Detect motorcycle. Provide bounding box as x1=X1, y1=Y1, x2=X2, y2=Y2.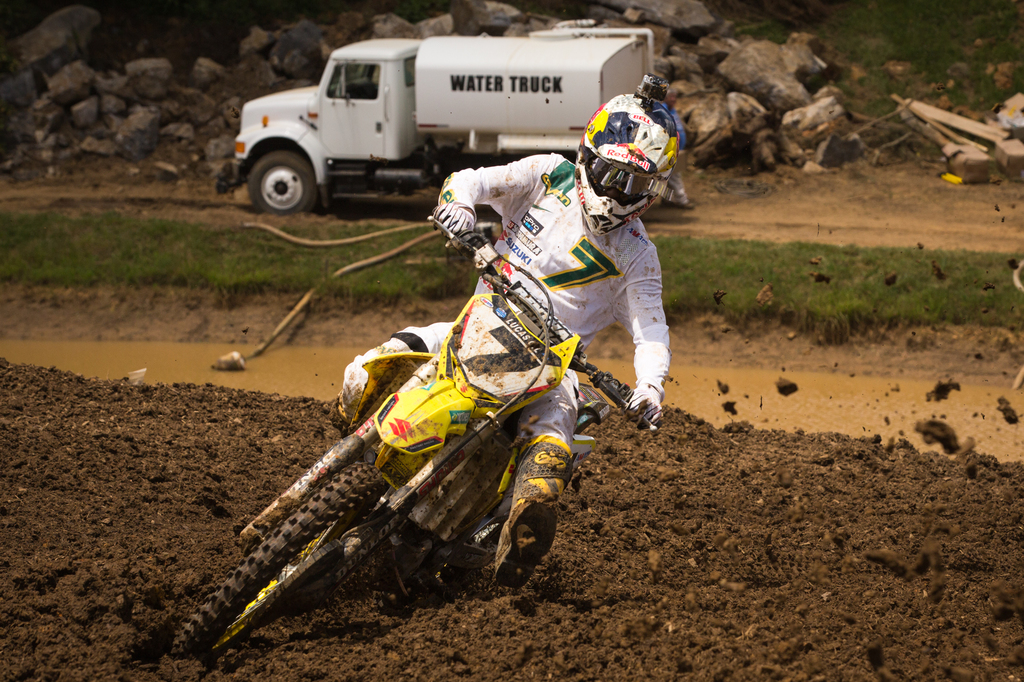
x1=171, y1=212, x2=659, y2=668.
